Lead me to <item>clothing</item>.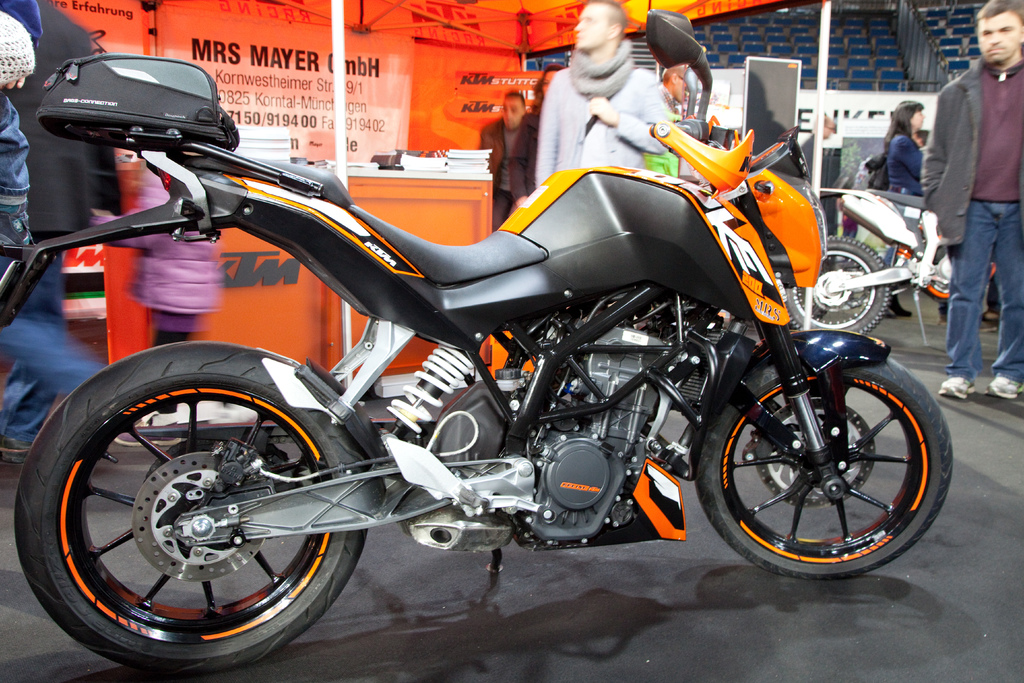
Lead to BBox(476, 117, 529, 224).
